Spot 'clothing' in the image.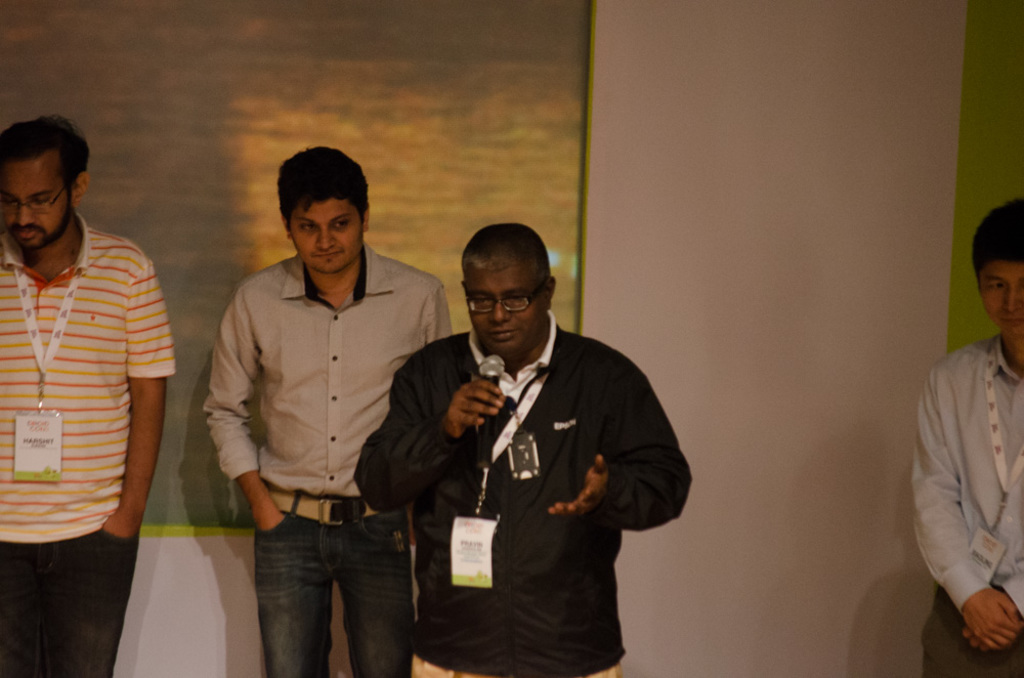
'clothing' found at x1=200, y1=236, x2=453, y2=675.
